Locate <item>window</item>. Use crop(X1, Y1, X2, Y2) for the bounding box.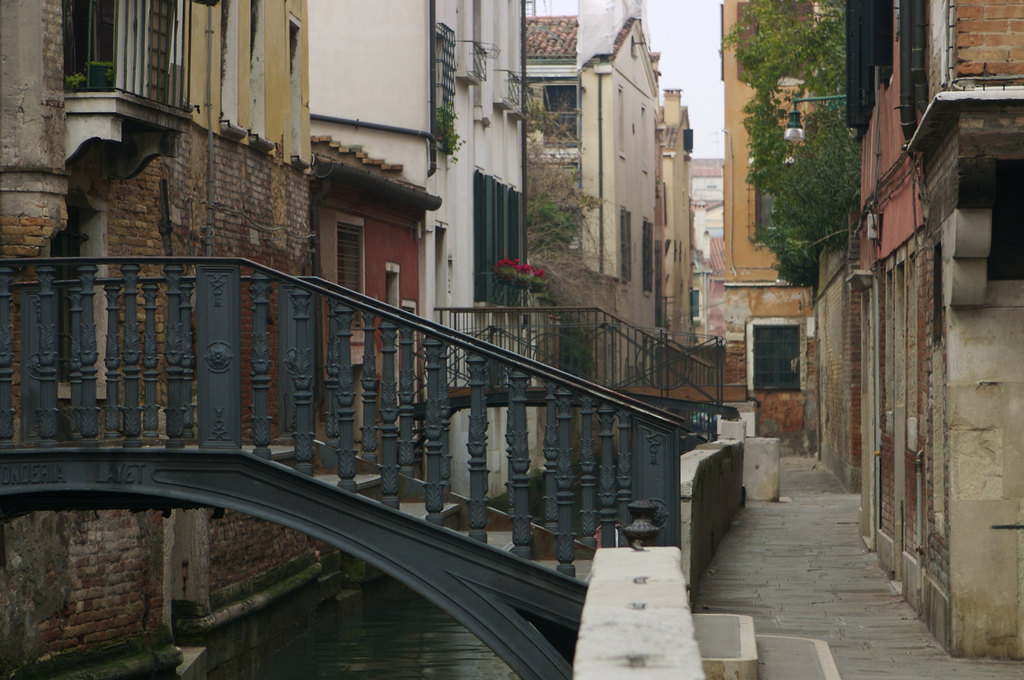
crop(474, 158, 530, 310).
